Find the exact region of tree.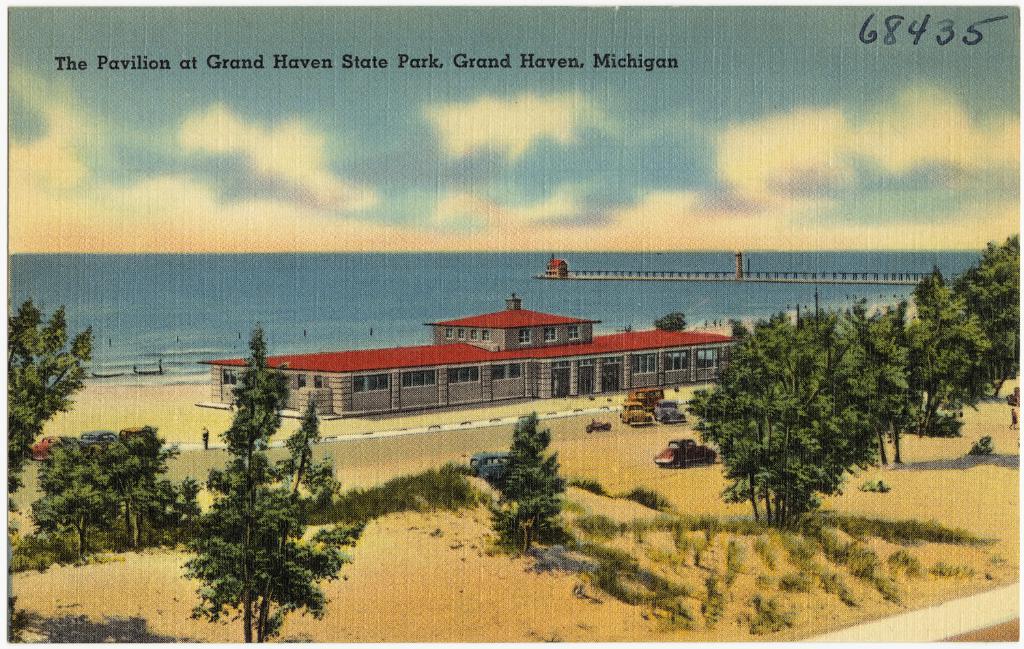
Exact region: [left=827, top=308, right=922, bottom=468].
